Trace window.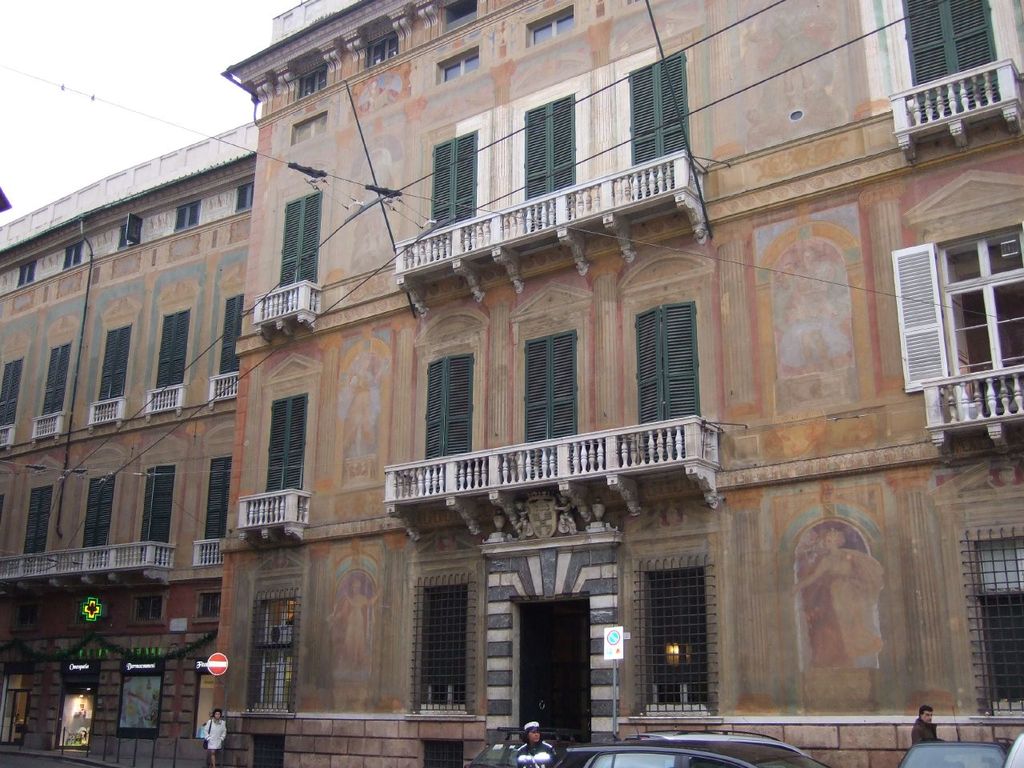
Traced to [x1=61, y1=242, x2=81, y2=271].
